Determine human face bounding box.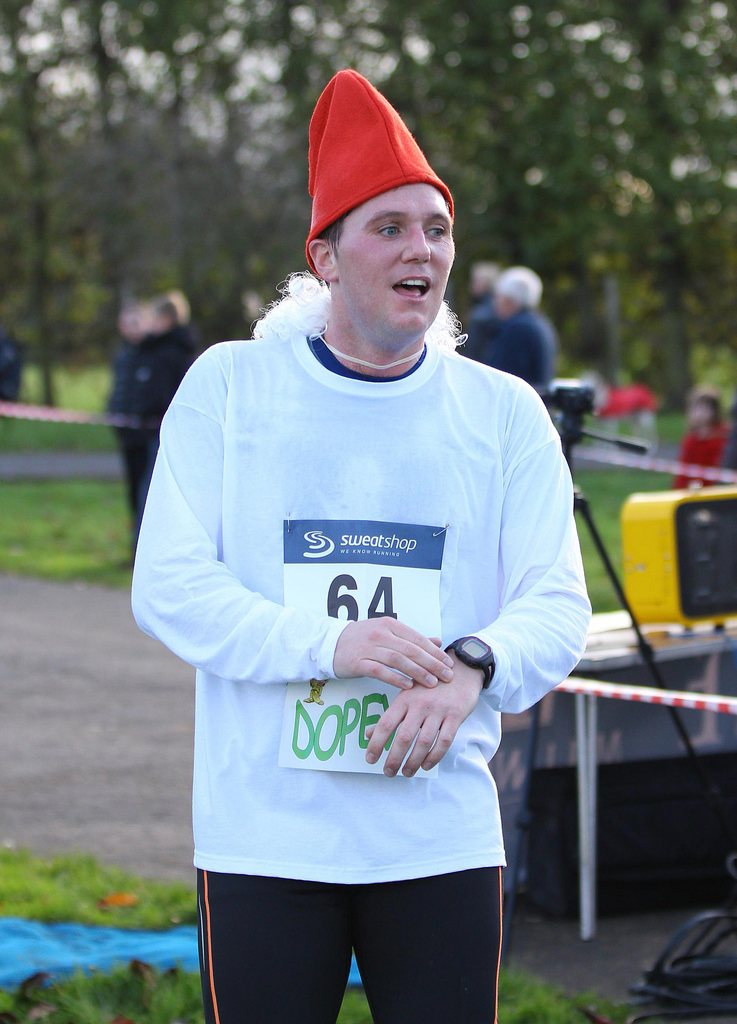
Determined: <bbox>117, 312, 140, 340</bbox>.
